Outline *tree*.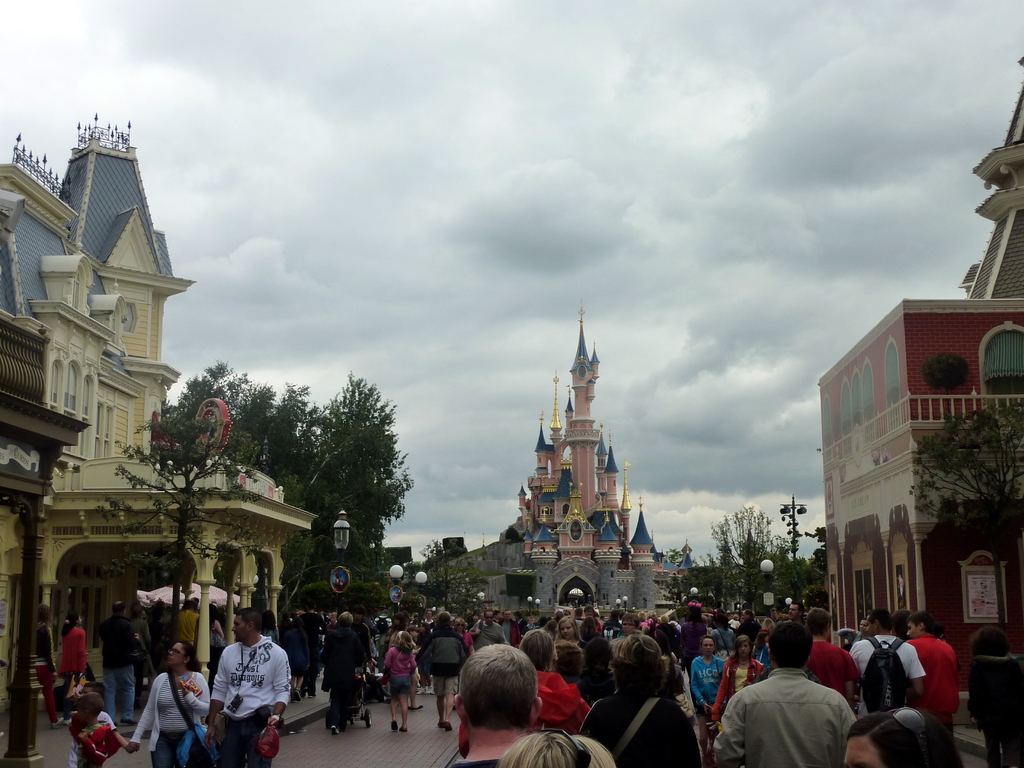
Outline: left=804, top=527, right=830, bottom=580.
